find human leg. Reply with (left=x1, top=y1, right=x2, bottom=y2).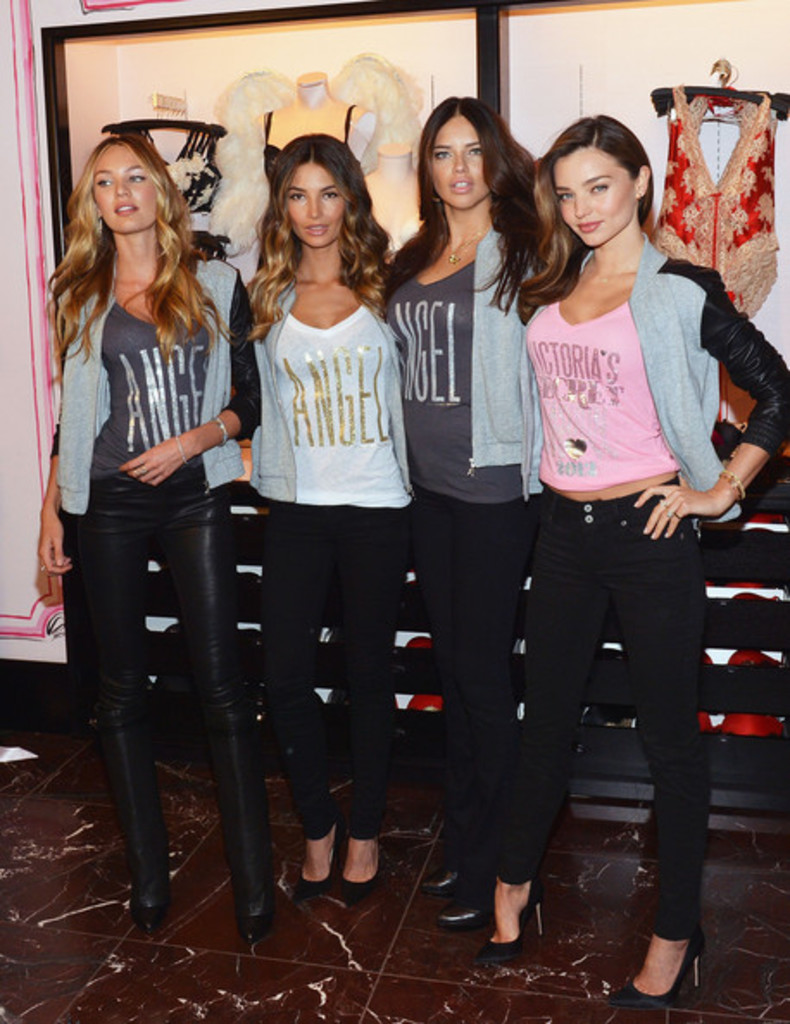
(left=616, top=509, right=700, bottom=1008).
